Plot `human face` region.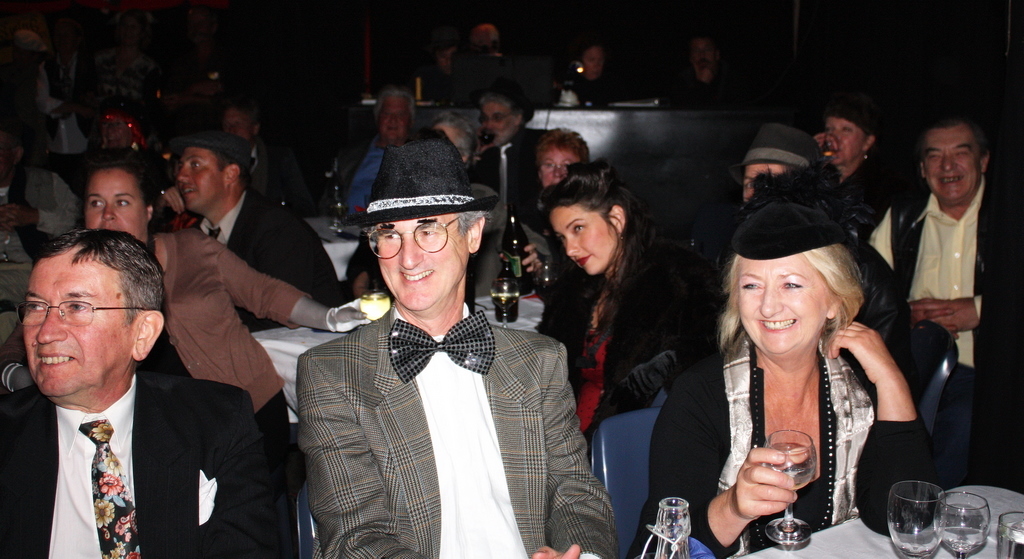
Plotted at (695,46,716,65).
